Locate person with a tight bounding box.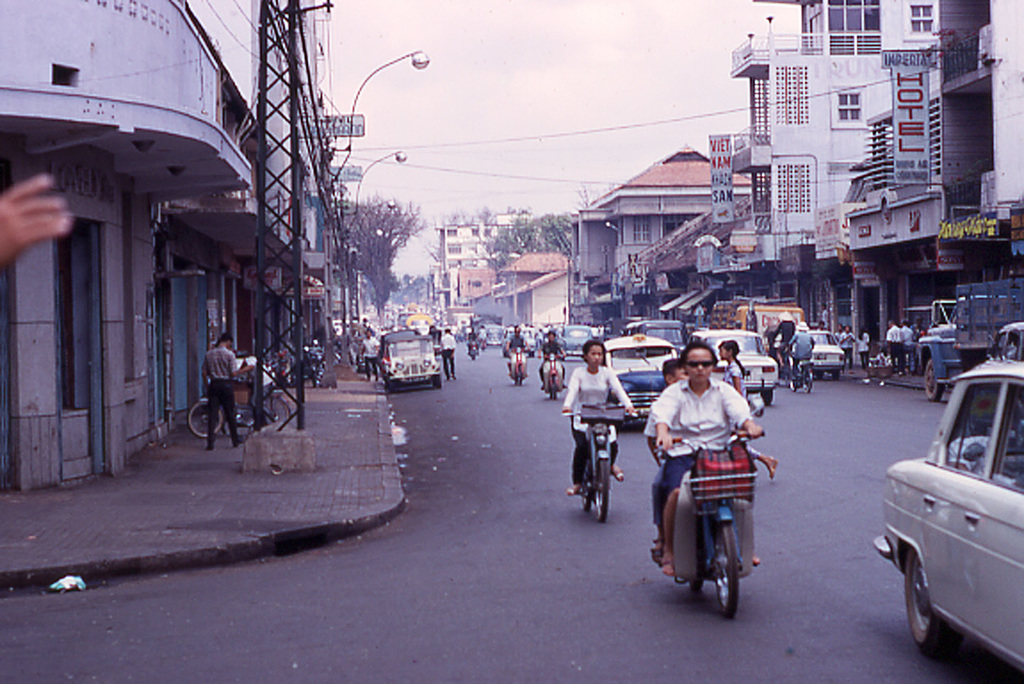
{"left": 650, "top": 340, "right": 767, "bottom": 576}.
